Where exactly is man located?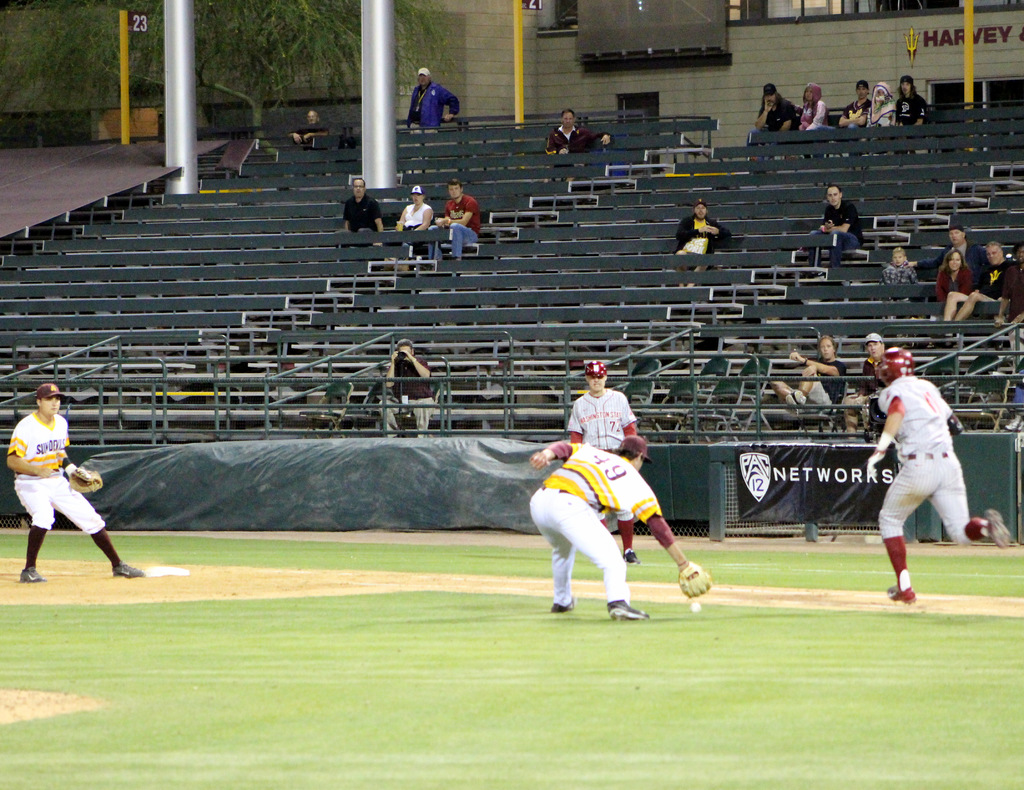
Its bounding box is left=671, top=194, right=735, bottom=295.
